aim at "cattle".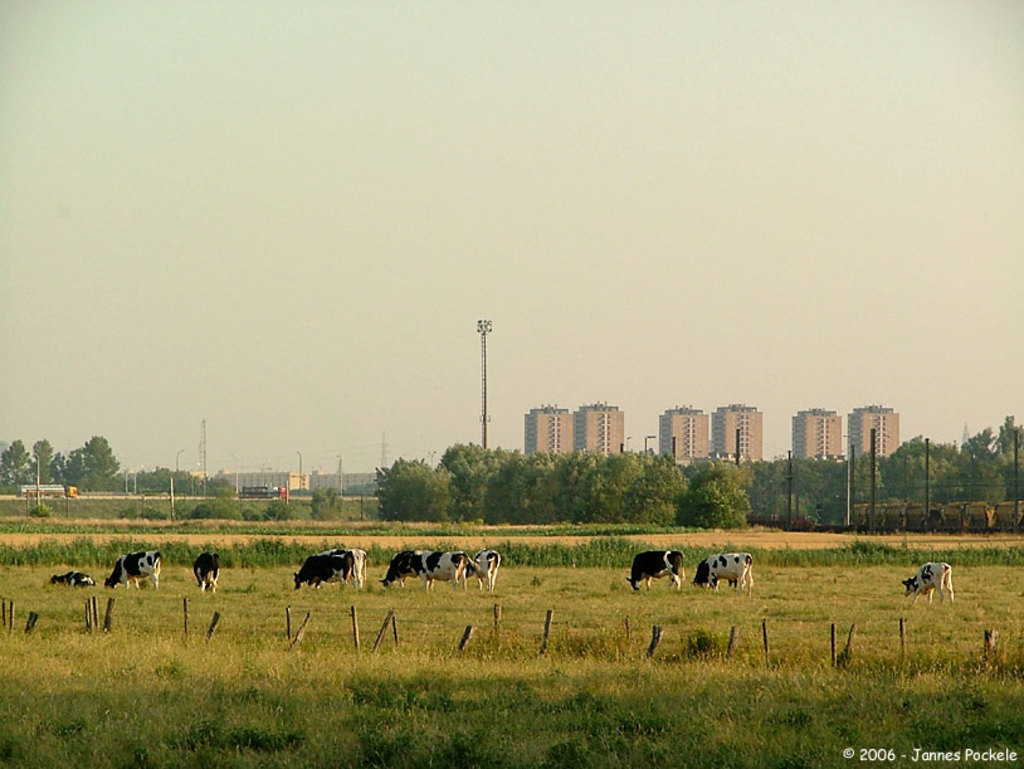
Aimed at {"x1": 469, "y1": 550, "x2": 498, "y2": 593}.
